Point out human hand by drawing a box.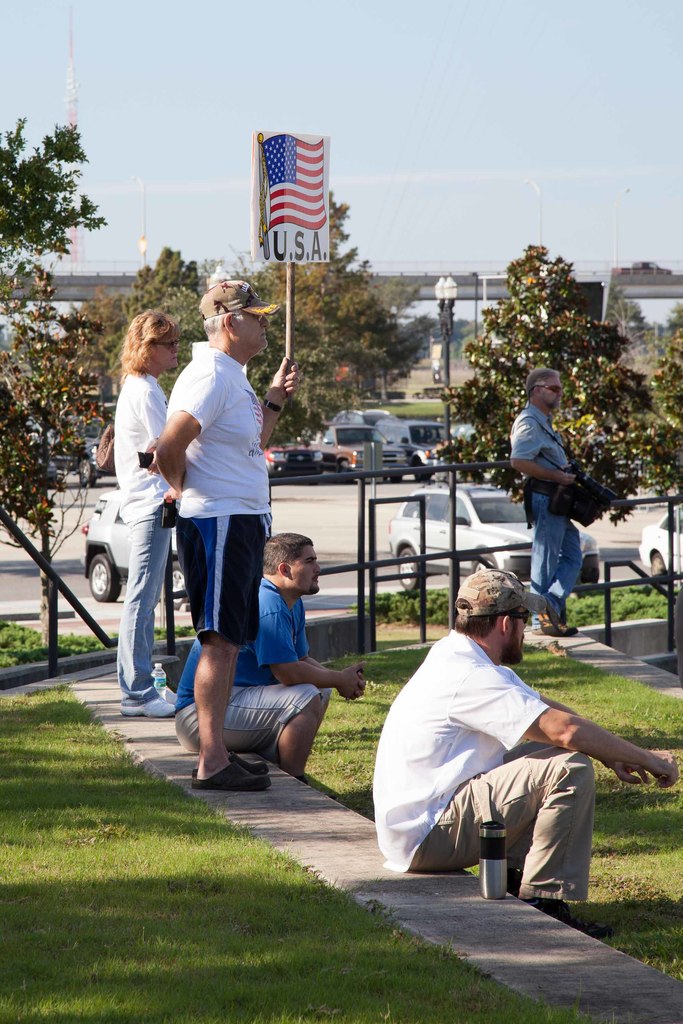
<bbox>556, 468, 579, 484</bbox>.
